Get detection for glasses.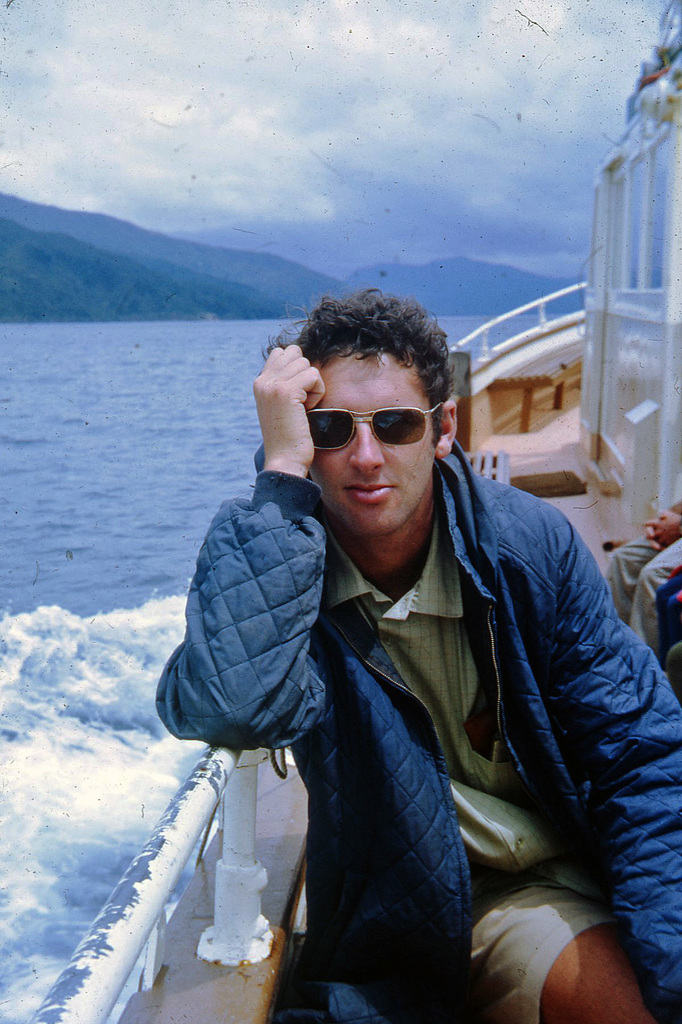
Detection: x1=310, y1=404, x2=447, y2=454.
